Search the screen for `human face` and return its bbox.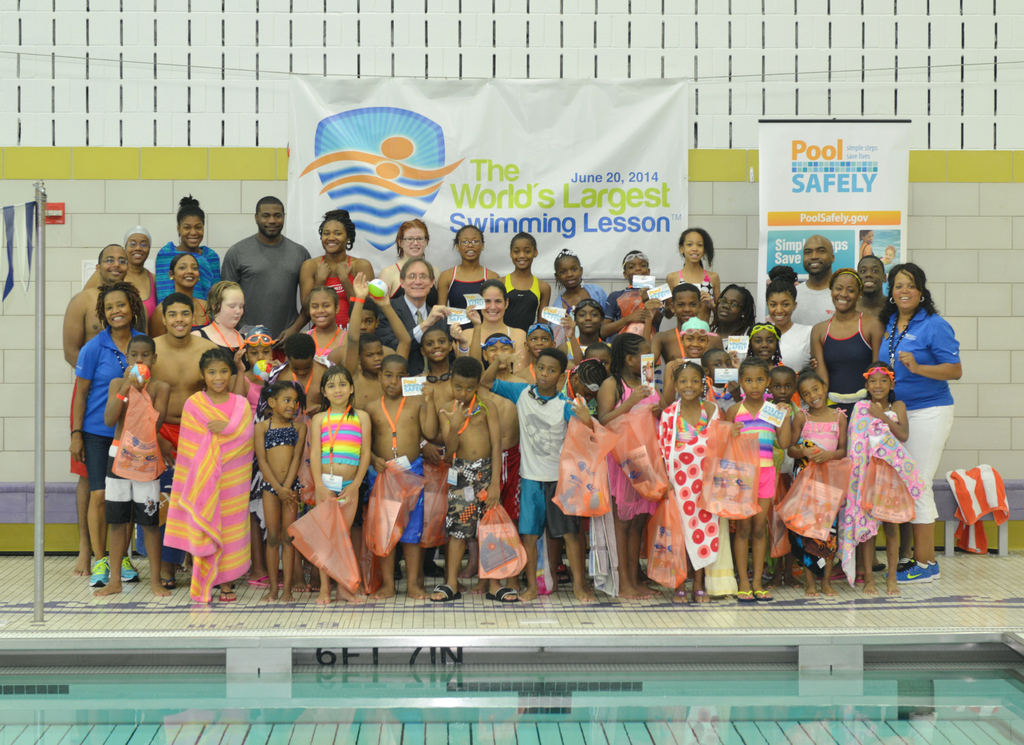
Found: detection(715, 288, 742, 320).
